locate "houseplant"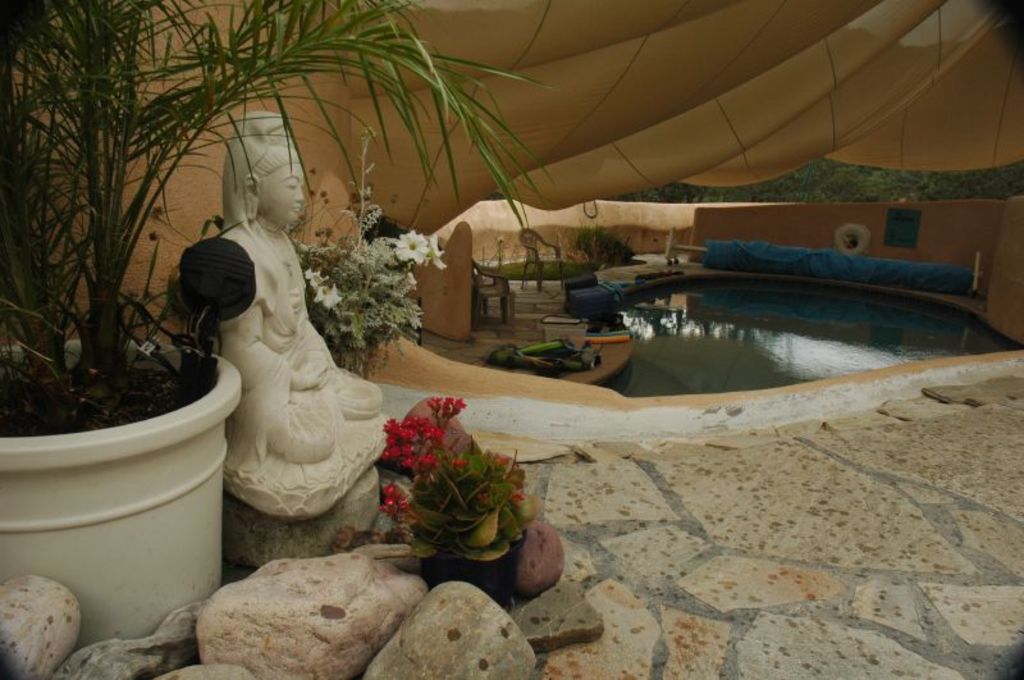
[232,173,475,410]
